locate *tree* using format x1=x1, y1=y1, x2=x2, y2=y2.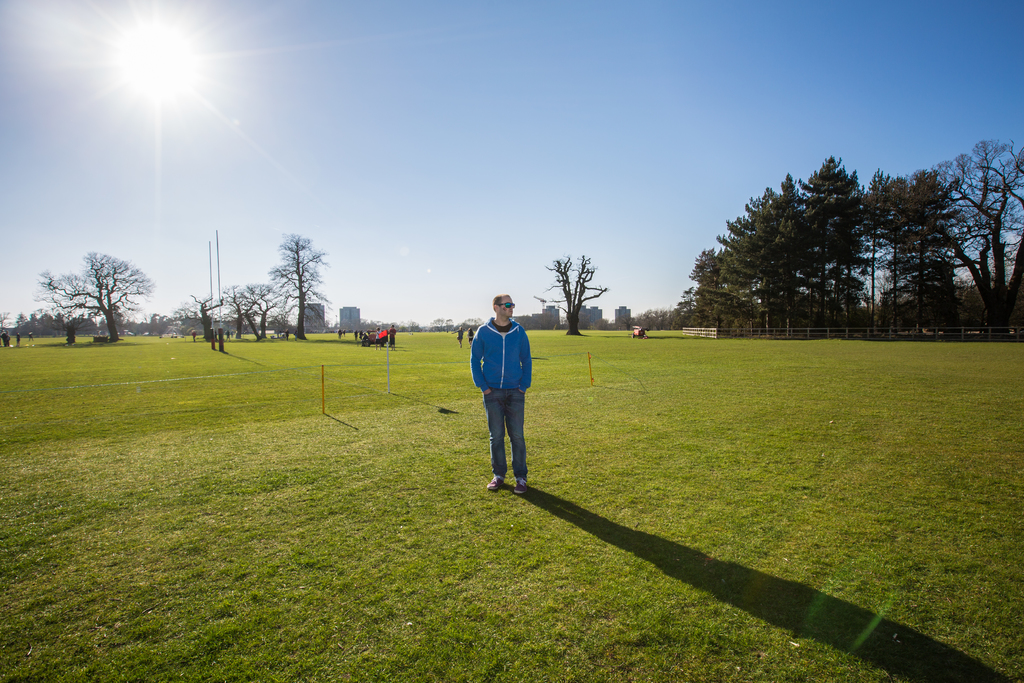
x1=0, y1=312, x2=45, y2=337.
